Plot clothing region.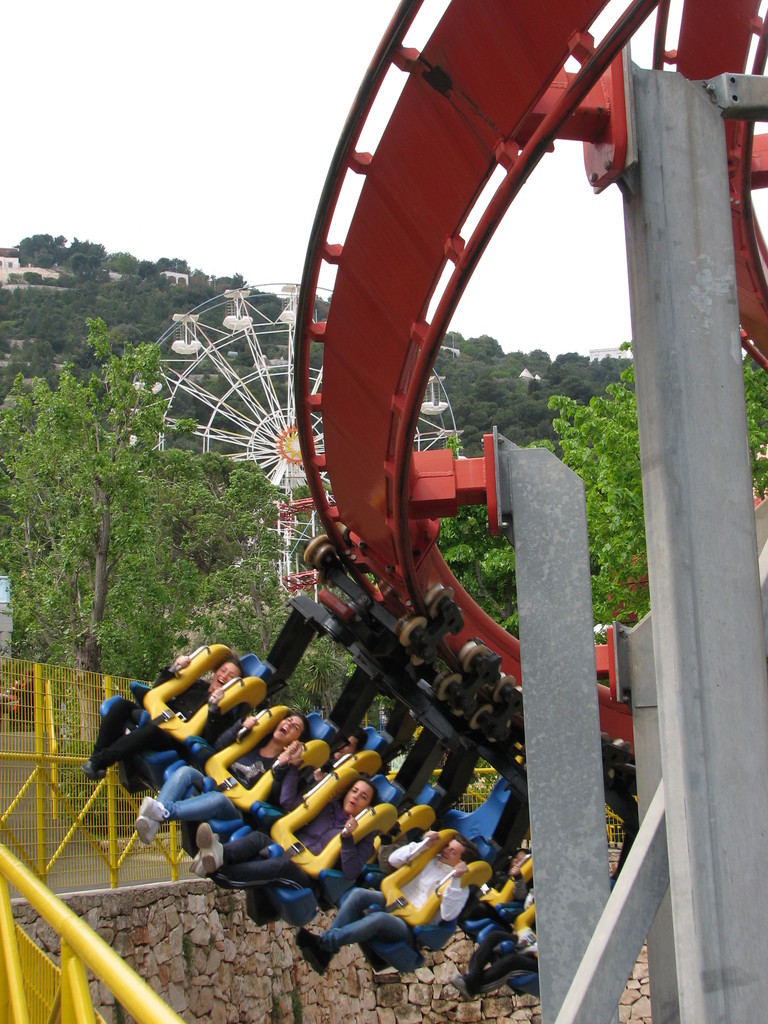
Plotted at box(180, 794, 295, 869).
